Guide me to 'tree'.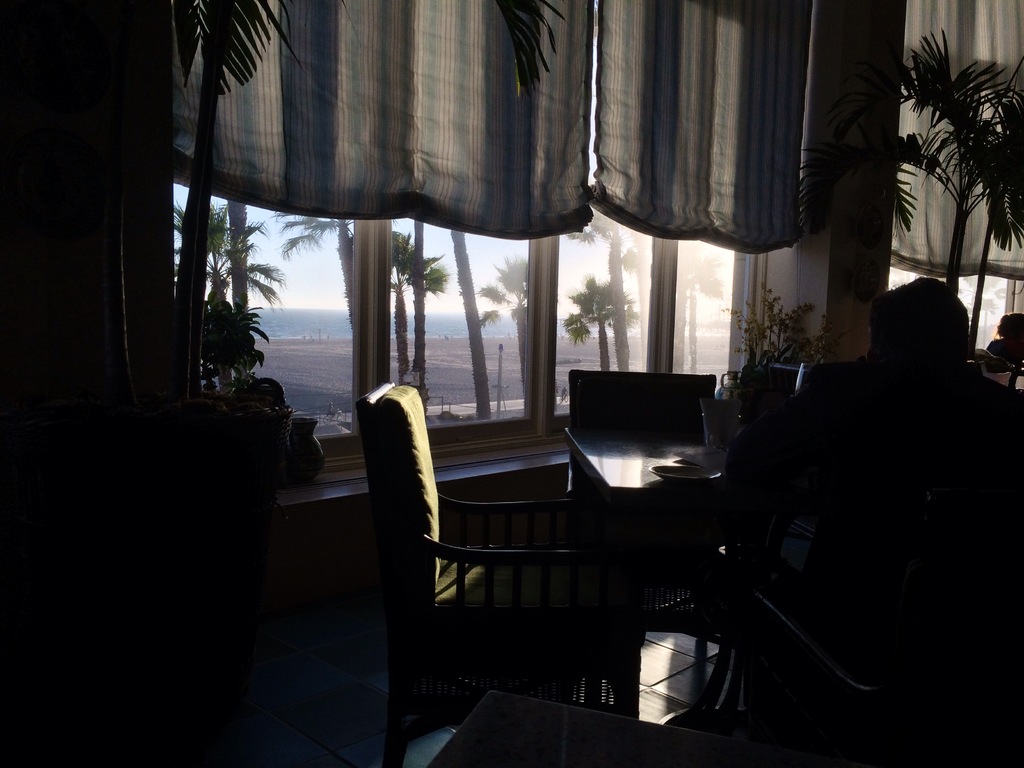
Guidance: [461,248,536,405].
